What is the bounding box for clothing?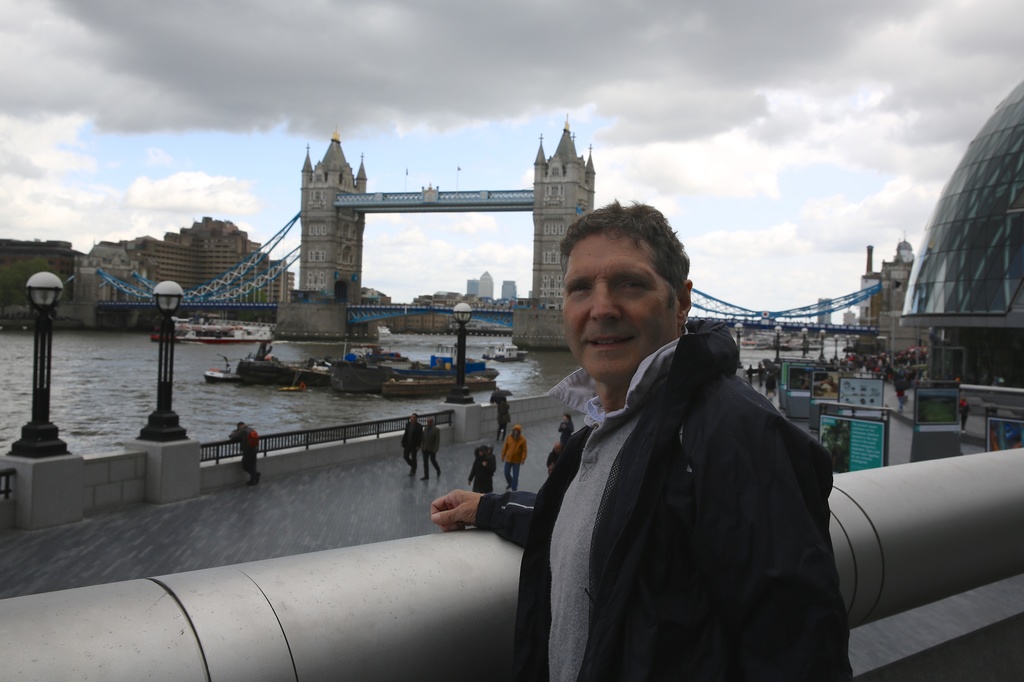
crop(471, 345, 864, 681).
